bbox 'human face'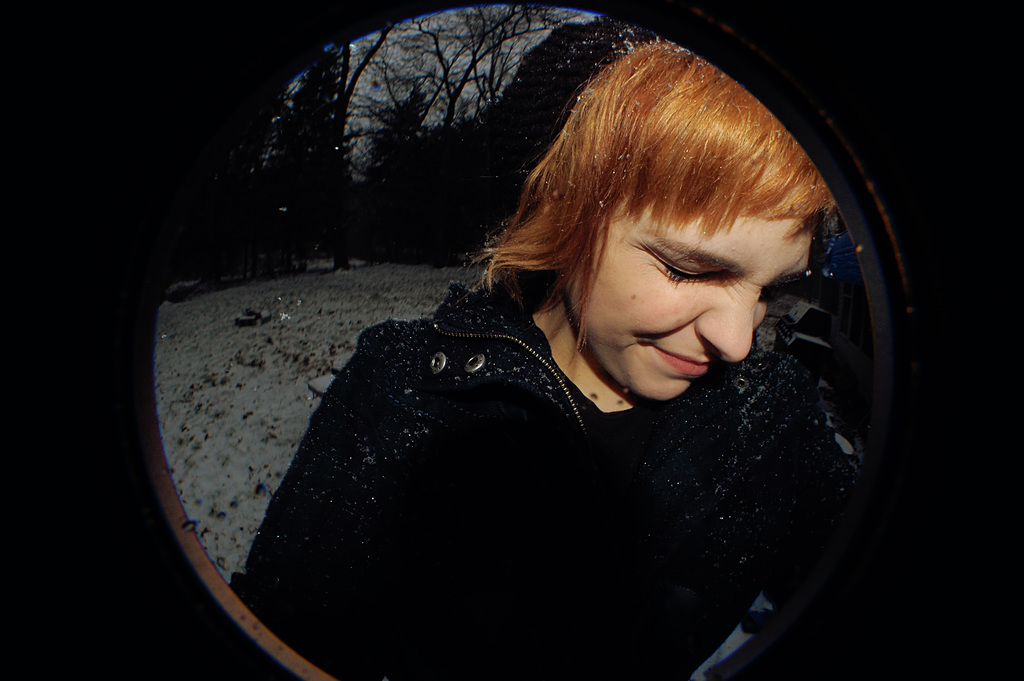
detection(569, 222, 810, 400)
